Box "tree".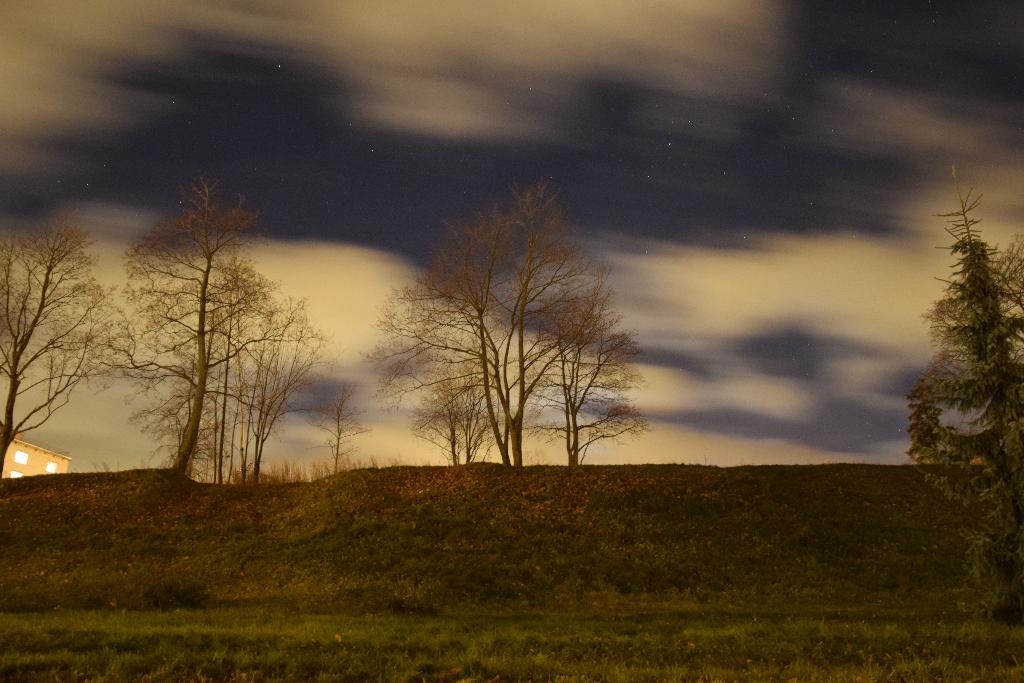
<bbox>897, 151, 1023, 634</bbox>.
